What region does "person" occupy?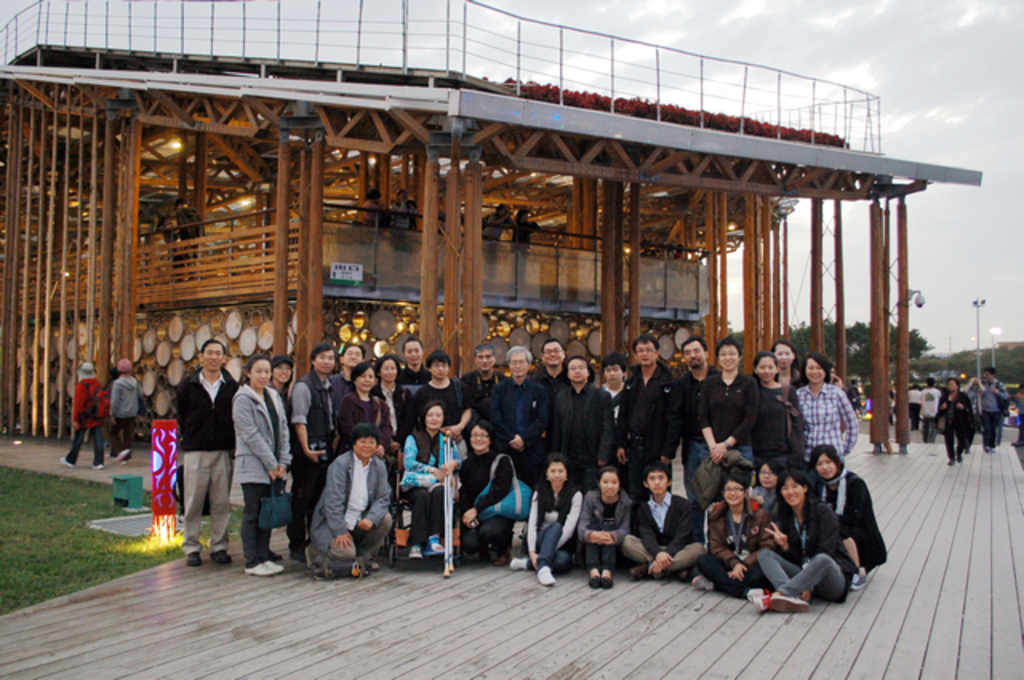
box=[702, 339, 760, 475].
